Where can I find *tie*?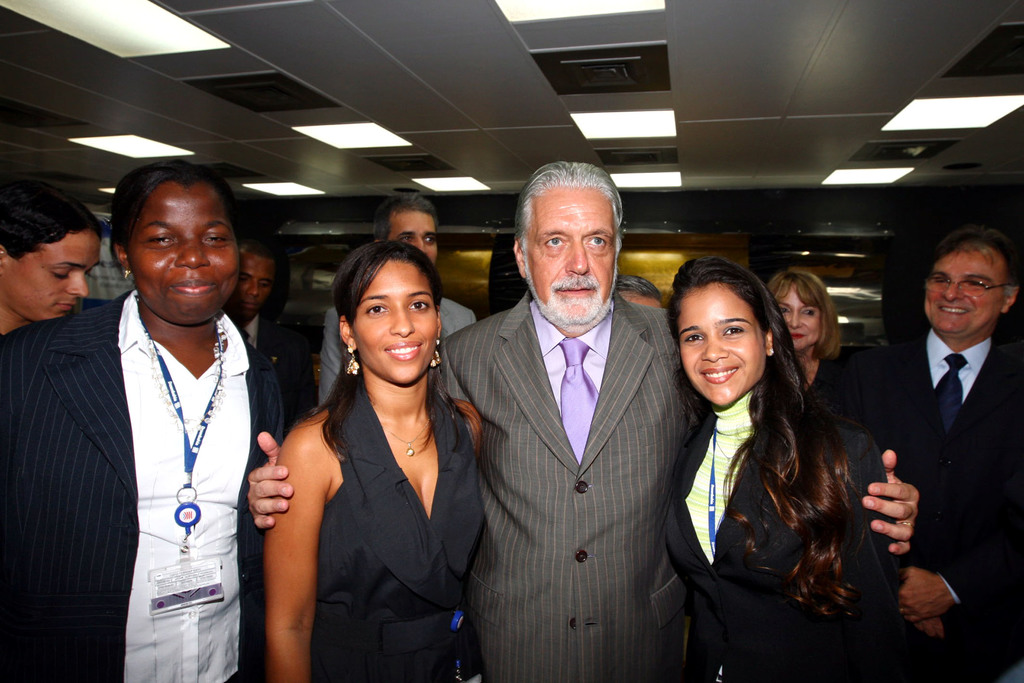
You can find it at <box>932,355,964,429</box>.
